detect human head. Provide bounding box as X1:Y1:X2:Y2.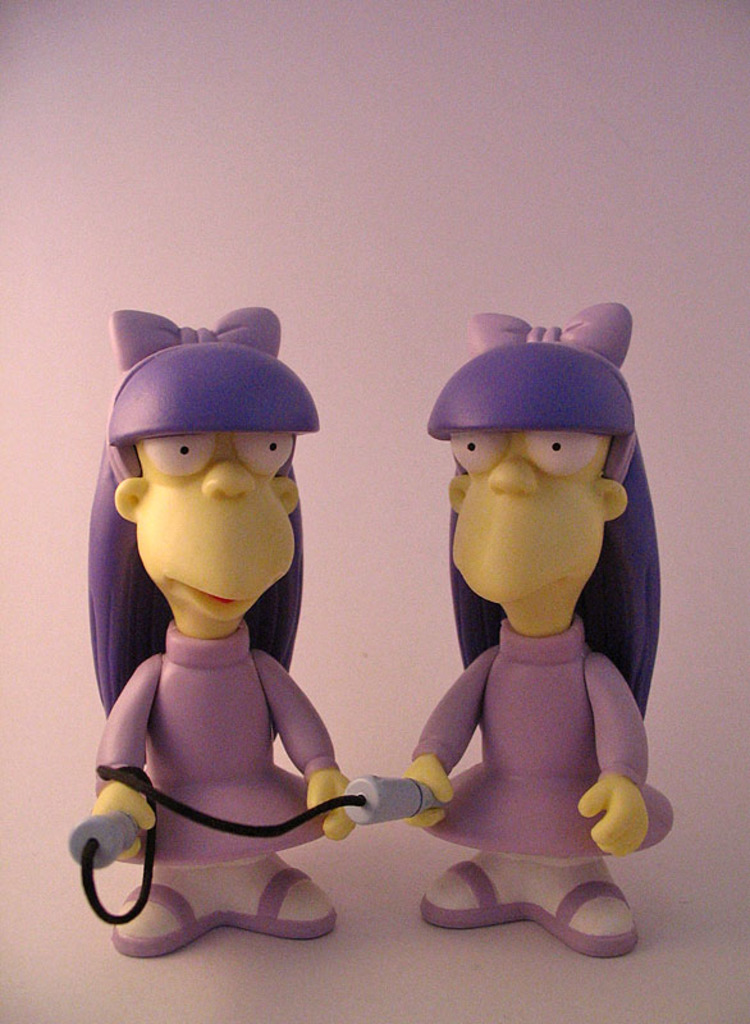
429:310:632:609.
